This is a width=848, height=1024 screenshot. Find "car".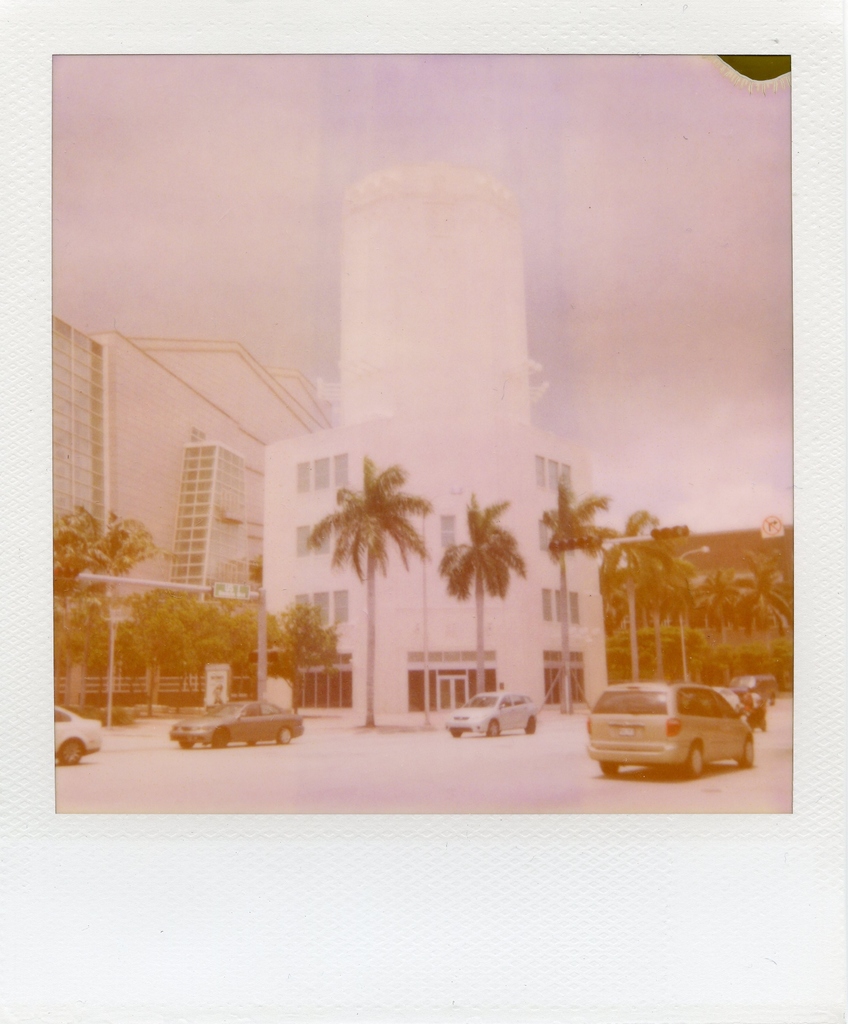
Bounding box: BBox(733, 686, 770, 728).
